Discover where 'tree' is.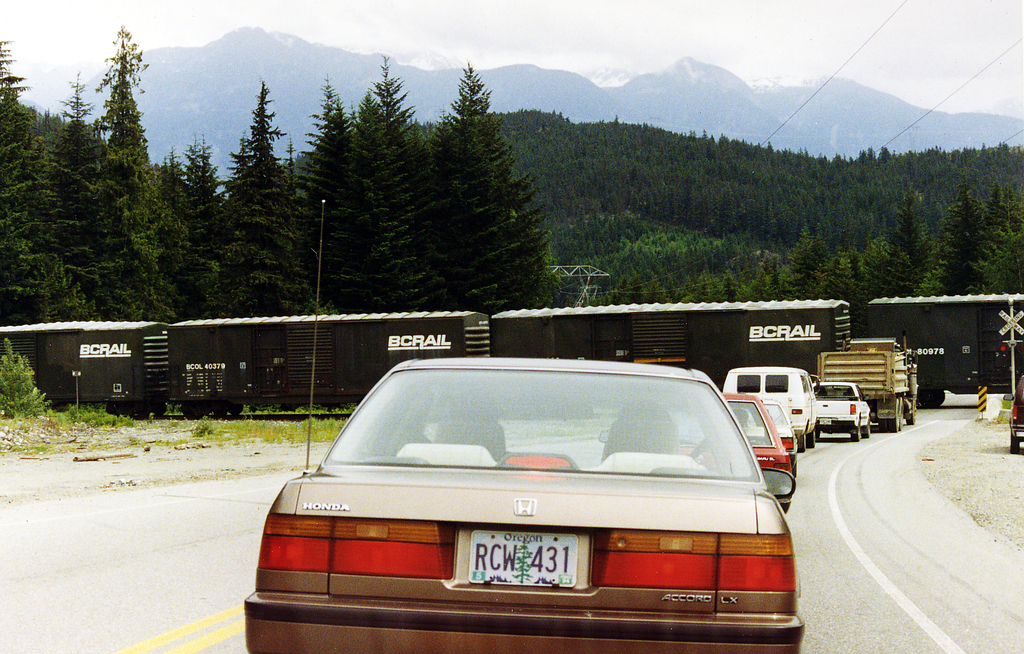
Discovered at l=216, t=69, r=304, b=253.
